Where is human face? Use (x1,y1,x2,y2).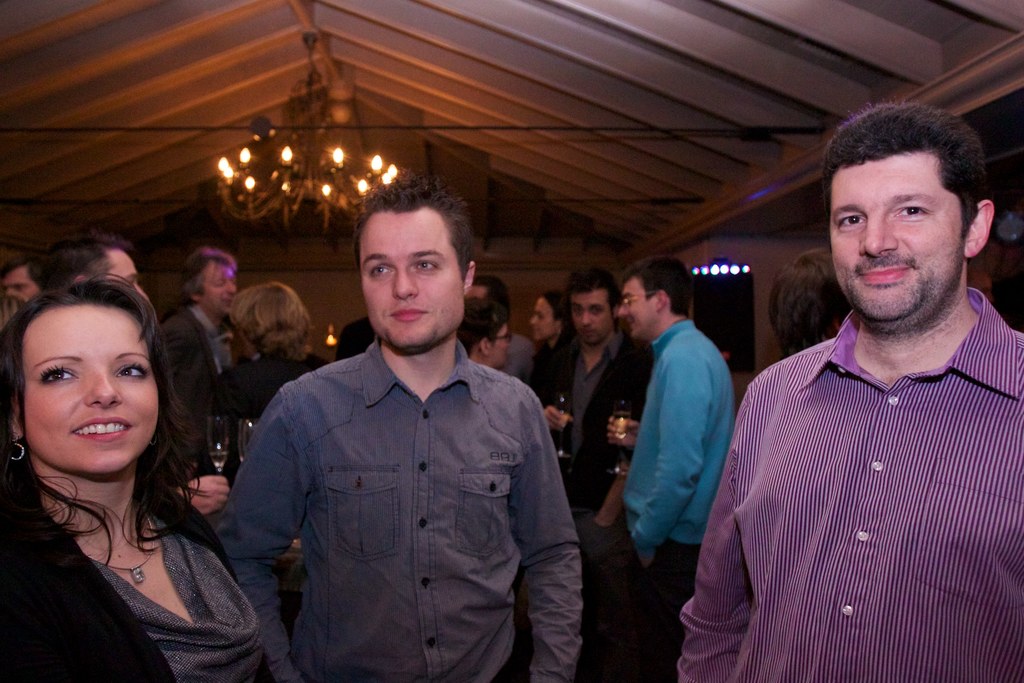
(25,306,157,475).
